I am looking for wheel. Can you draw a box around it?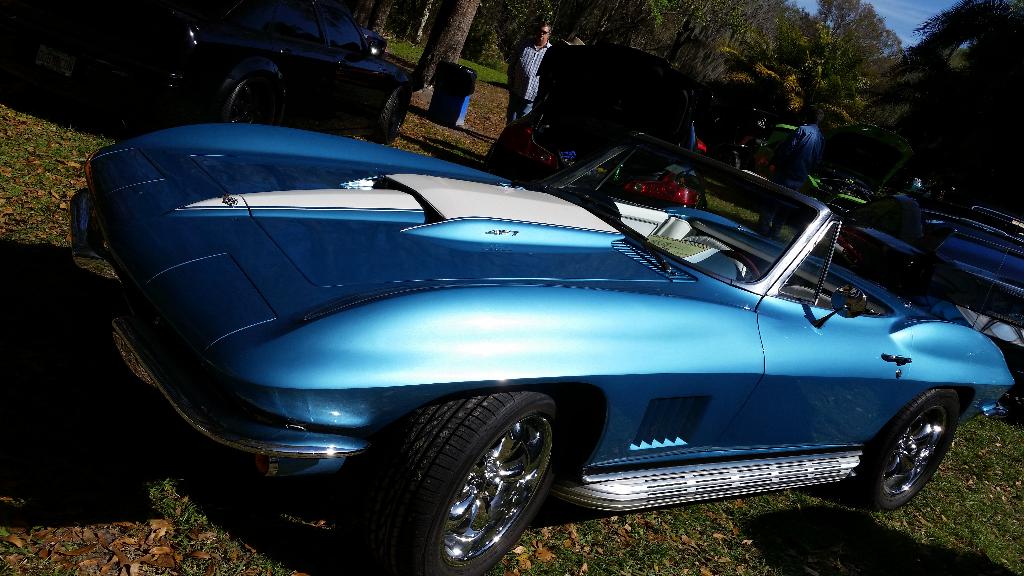
Sure, the bounding box is select_region(859, 389, 969, 507).
